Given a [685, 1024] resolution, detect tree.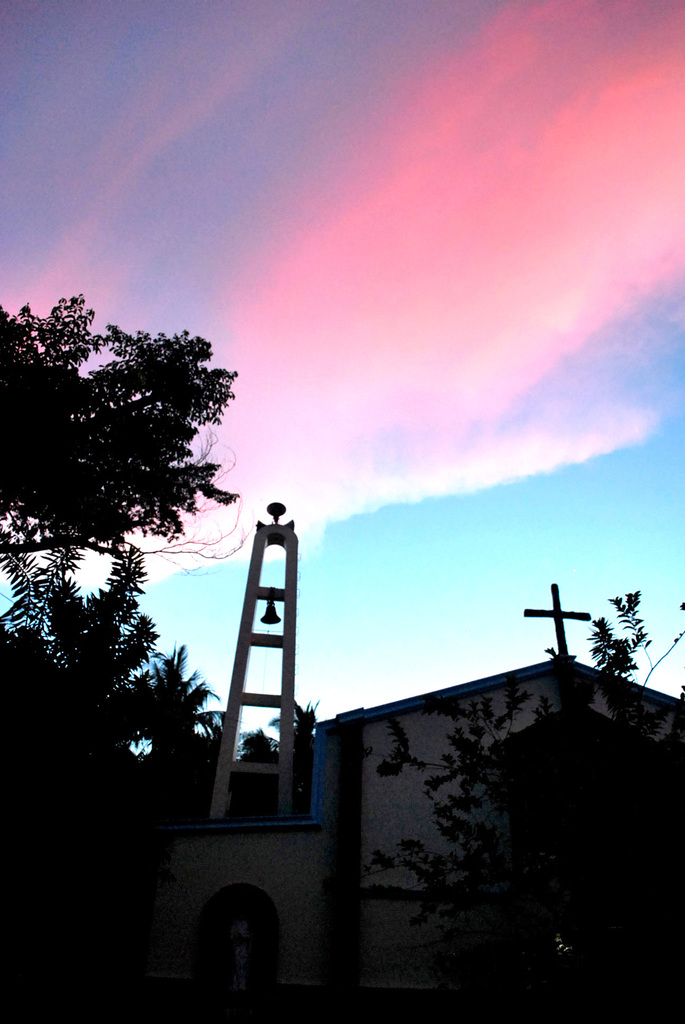
box=[0, 285, 237, 560].
